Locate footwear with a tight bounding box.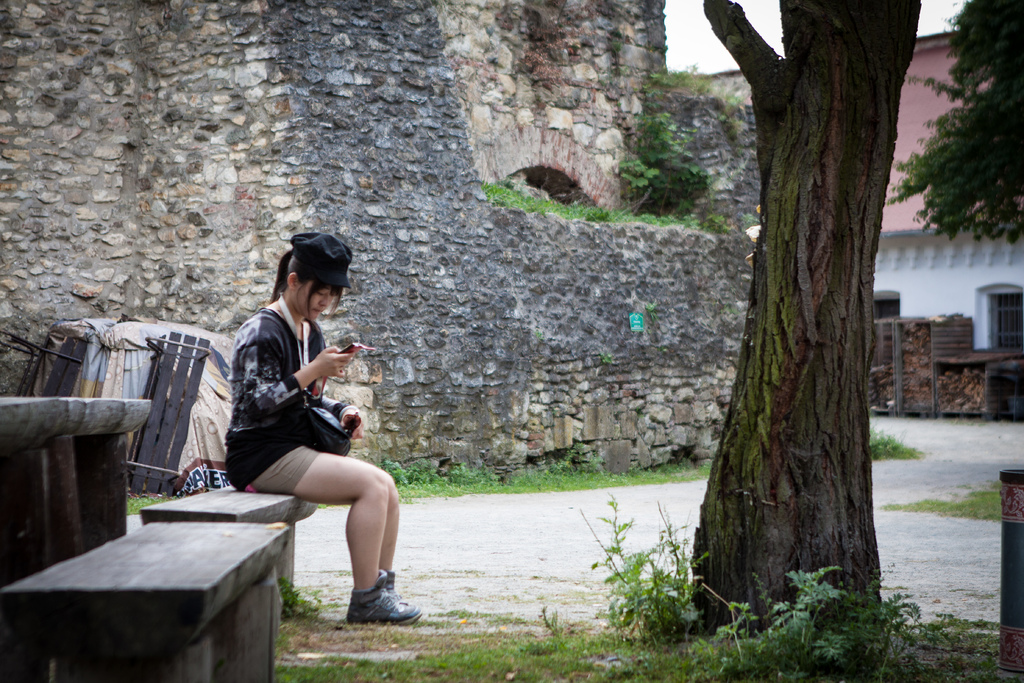
locate(388, 567, 421, 622).
